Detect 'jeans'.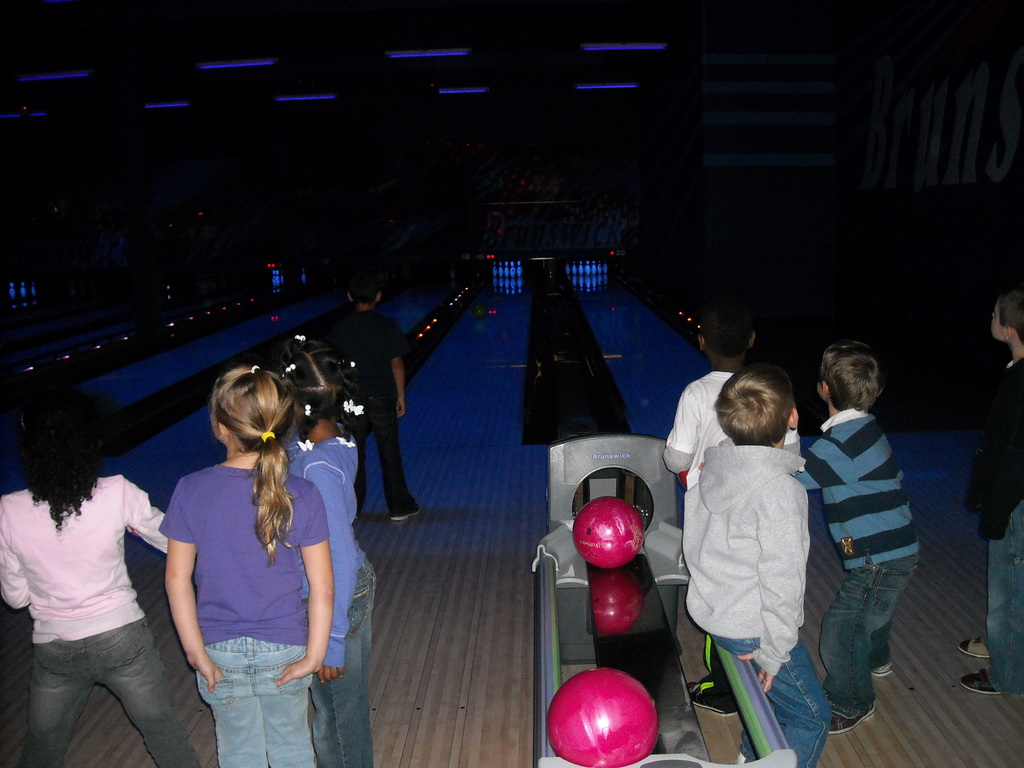
Detected at 806:549:913:739.
